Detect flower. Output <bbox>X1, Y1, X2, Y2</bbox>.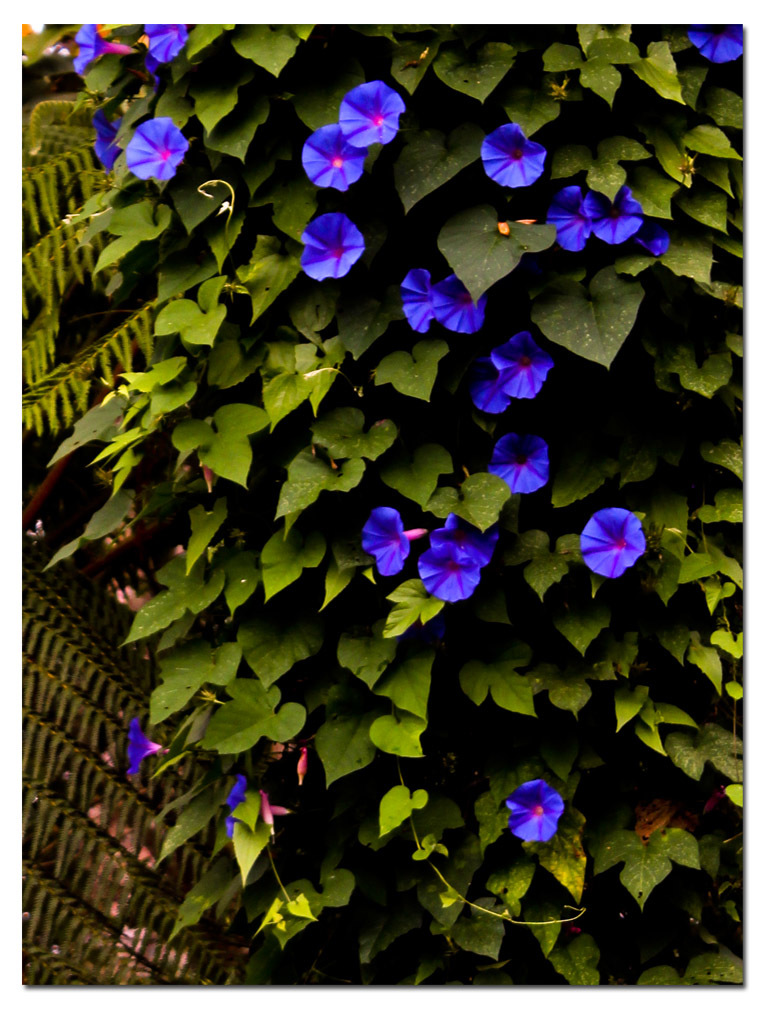
<bbox>302, 122, 370, 196</bbox>.
